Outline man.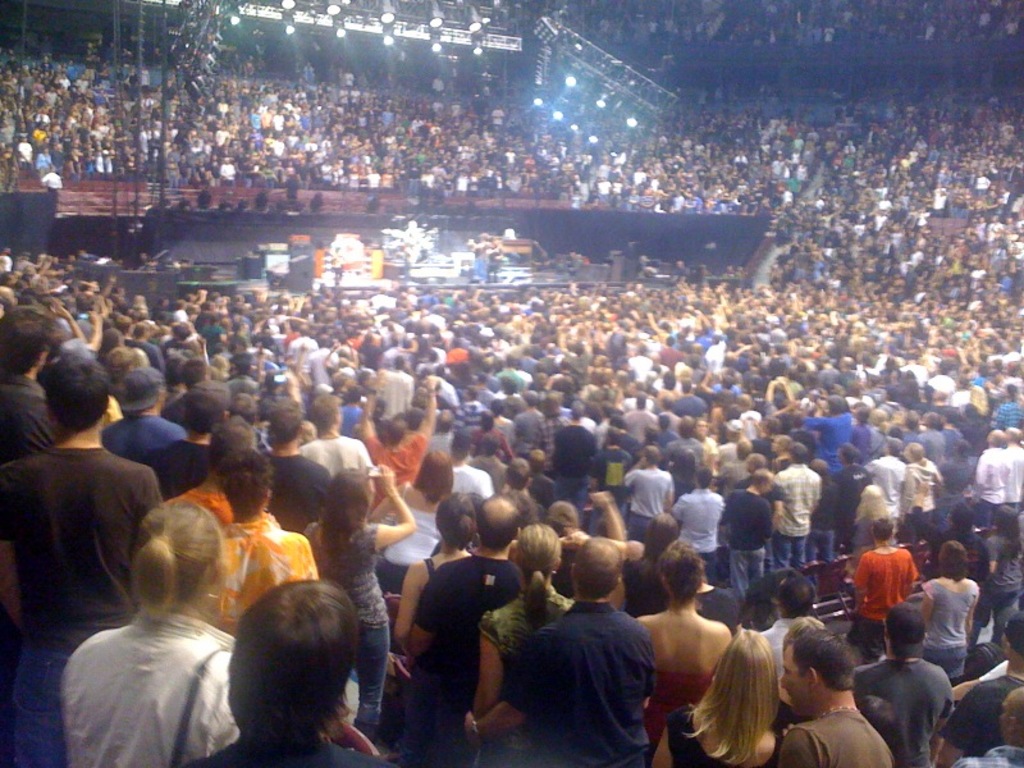
Outline: <region>526, 563, 676, 765</region>.
